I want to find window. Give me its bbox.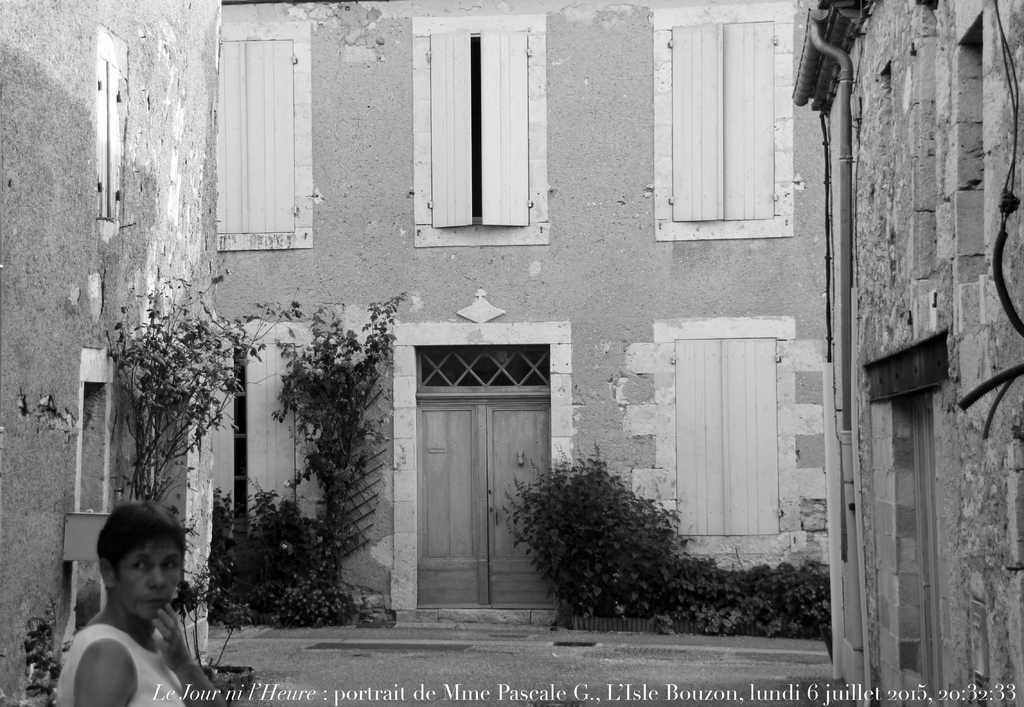
left=653, top=317, right=800, bottom=549.
